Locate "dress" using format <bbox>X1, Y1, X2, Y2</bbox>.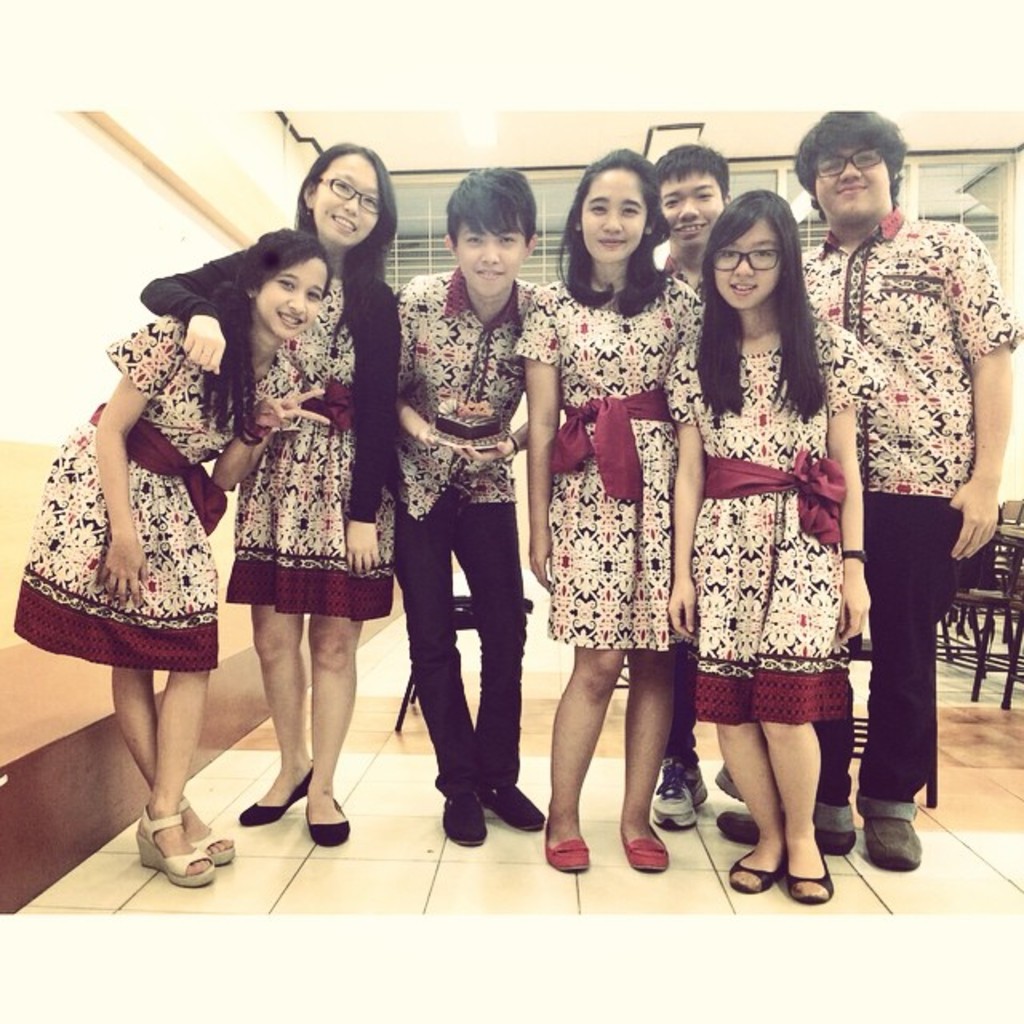
<bbox>651, 315, 883, 712</bbox>.
